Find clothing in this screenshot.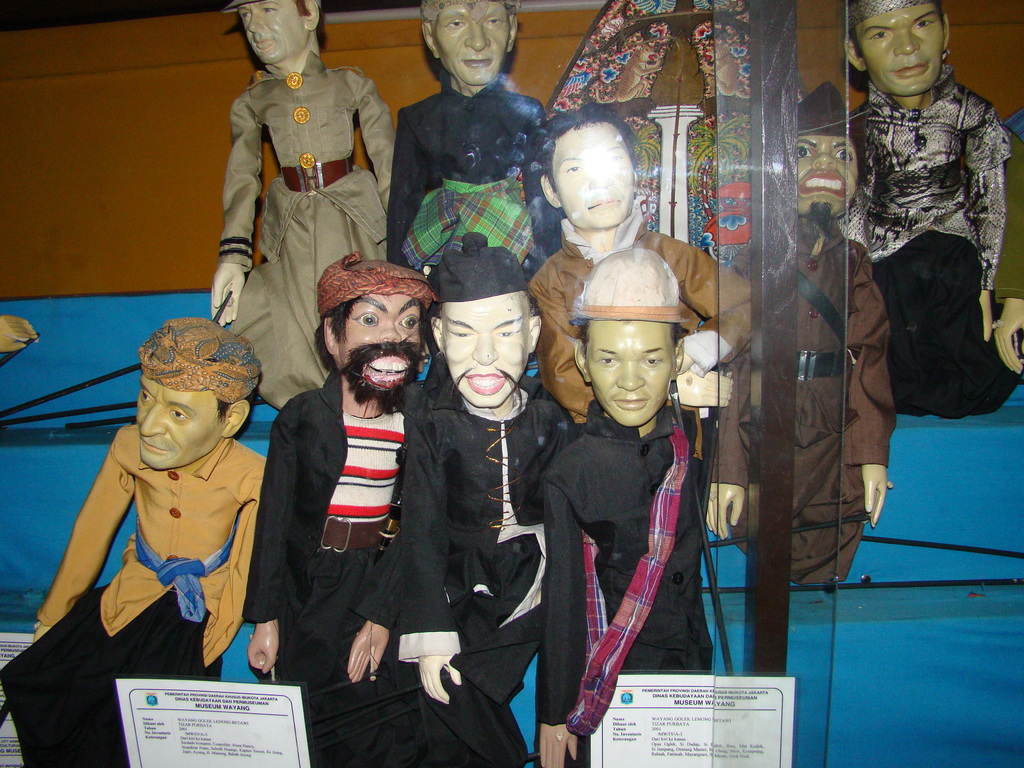
The bounding box for clothing is Rect(530, 229, 755, 413).
